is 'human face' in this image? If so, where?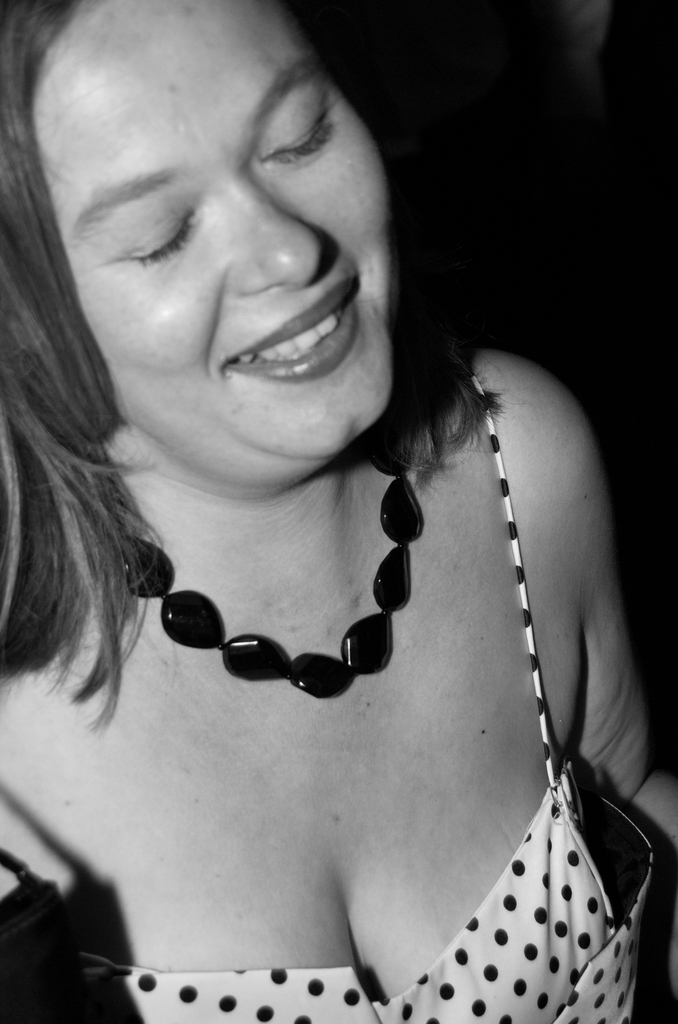
Yes, at crop(27, 0, 393, 461).
